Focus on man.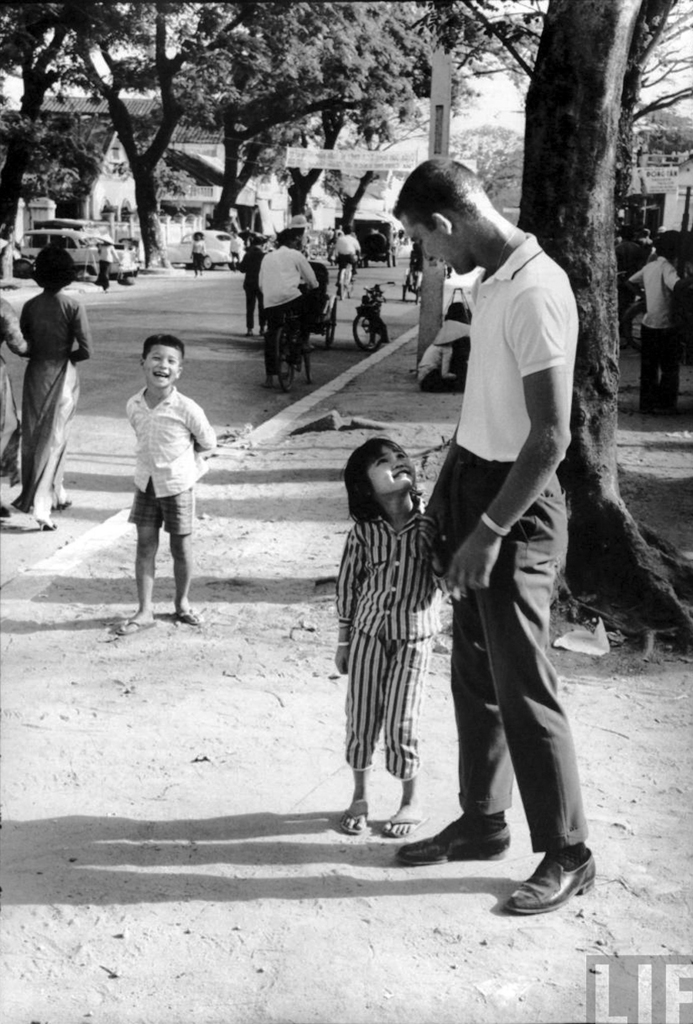
Focused at Rect(620, 228, 692, 420).
